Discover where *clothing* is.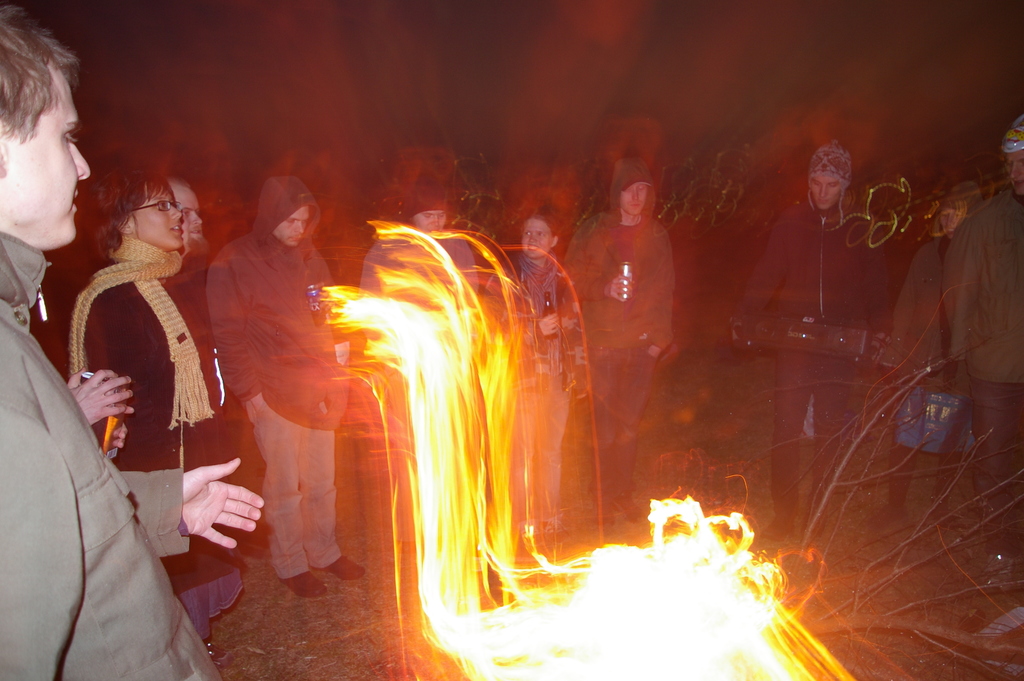
Discovered at 72:233:244:646.
